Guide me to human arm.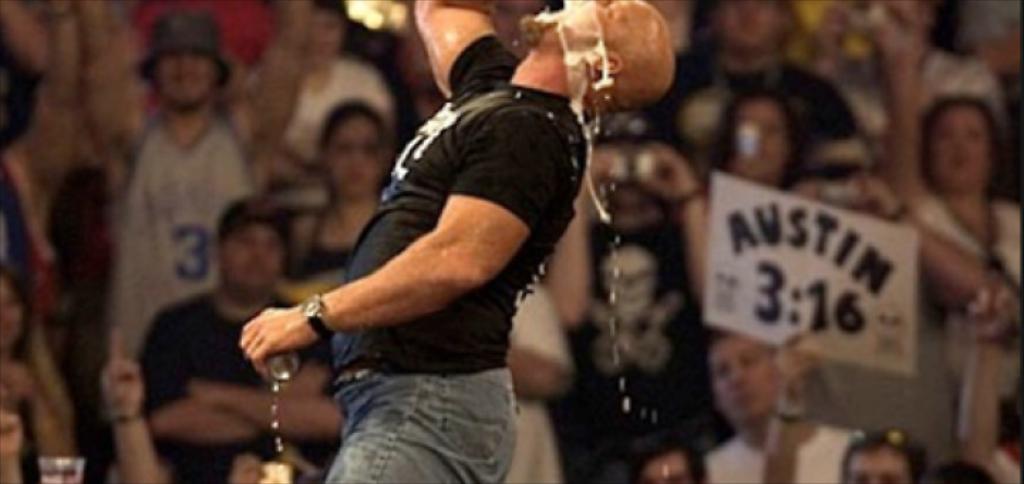
Guidance: {"x1": 131, "y1": 309, "x2": 337, "y2": 431}.
